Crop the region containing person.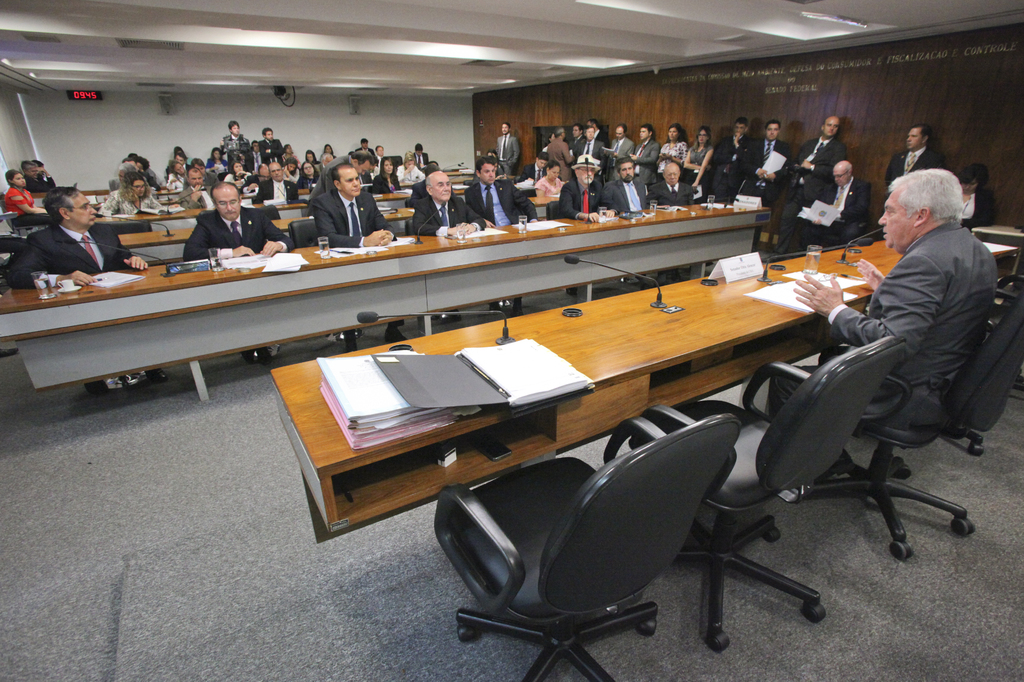
Crop region: locate(255, 163, 297, 202).
